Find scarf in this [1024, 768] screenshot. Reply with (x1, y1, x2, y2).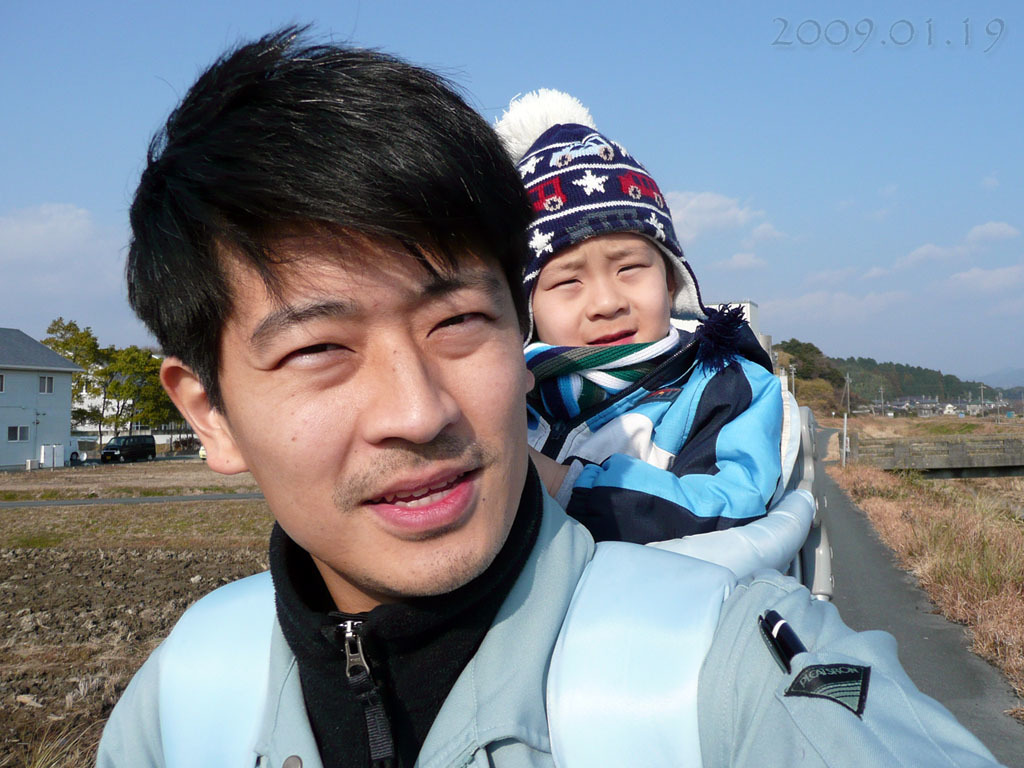
(526, 318, 698, 435).
